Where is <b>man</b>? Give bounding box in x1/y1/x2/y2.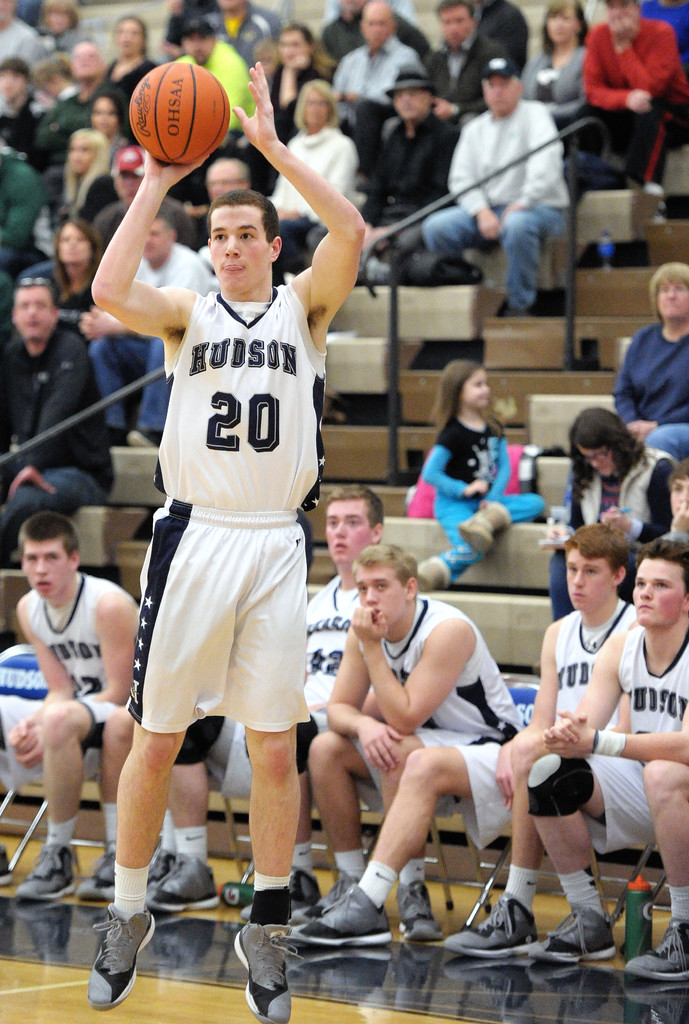
375/1/516/145.
